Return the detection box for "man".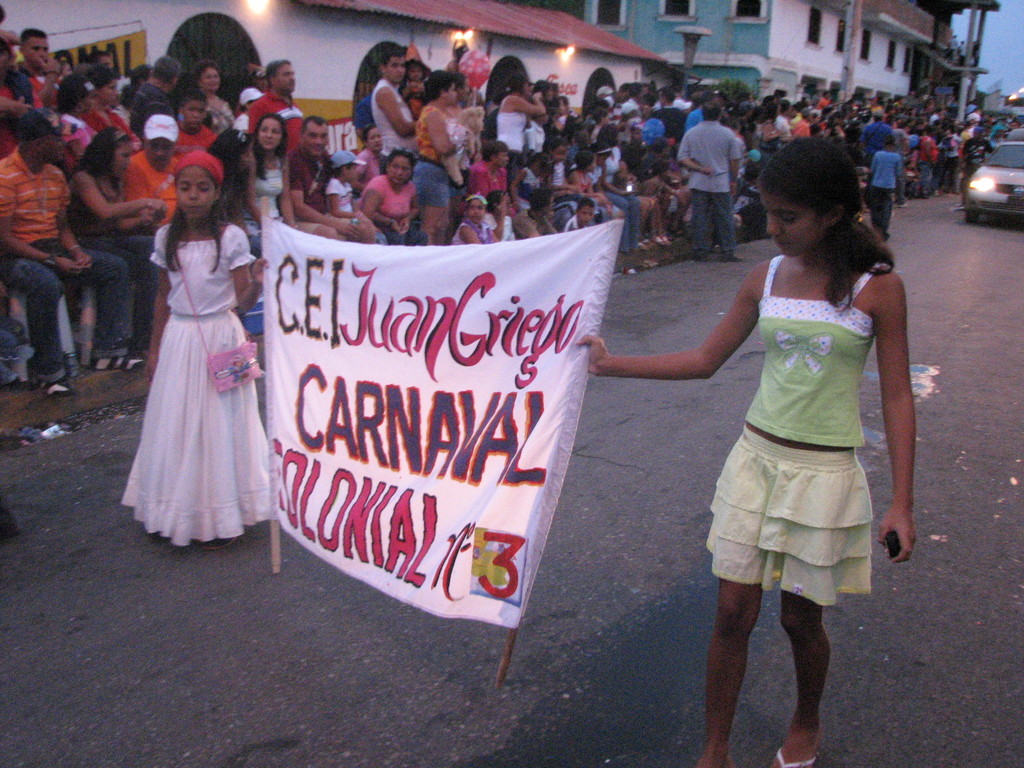
(816, 88, 835, 106).
